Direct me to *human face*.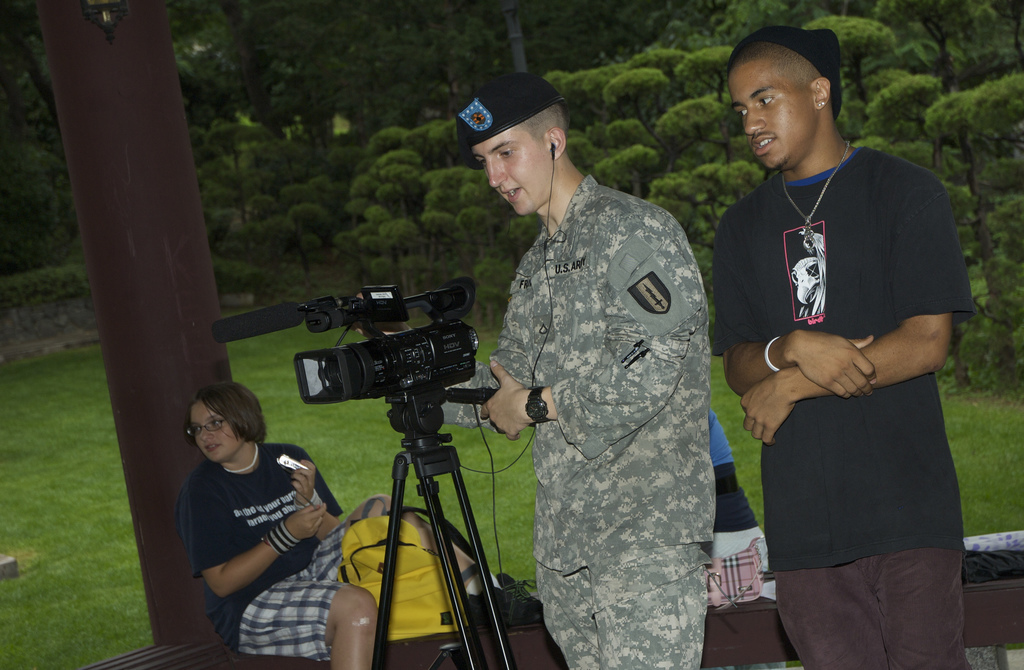
Direction: [x1=191, y1=401, x2=247, y2=468].
